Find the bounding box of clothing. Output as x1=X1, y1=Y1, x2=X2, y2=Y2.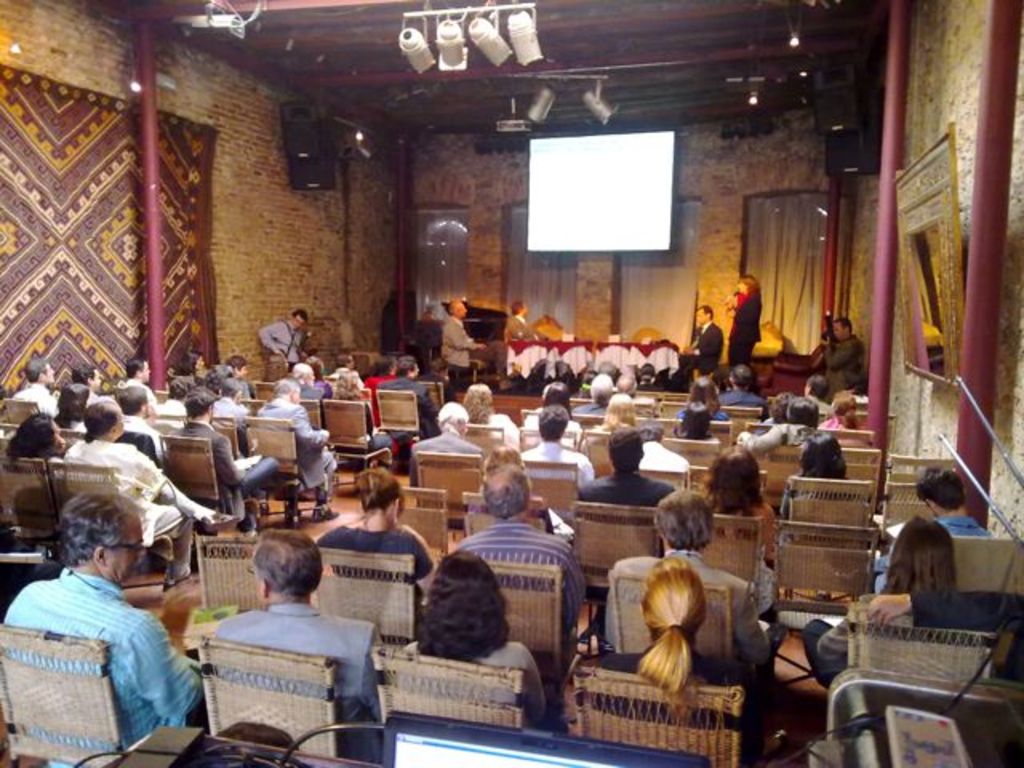
x1=462, y1=522, x2=578, y2=627.
